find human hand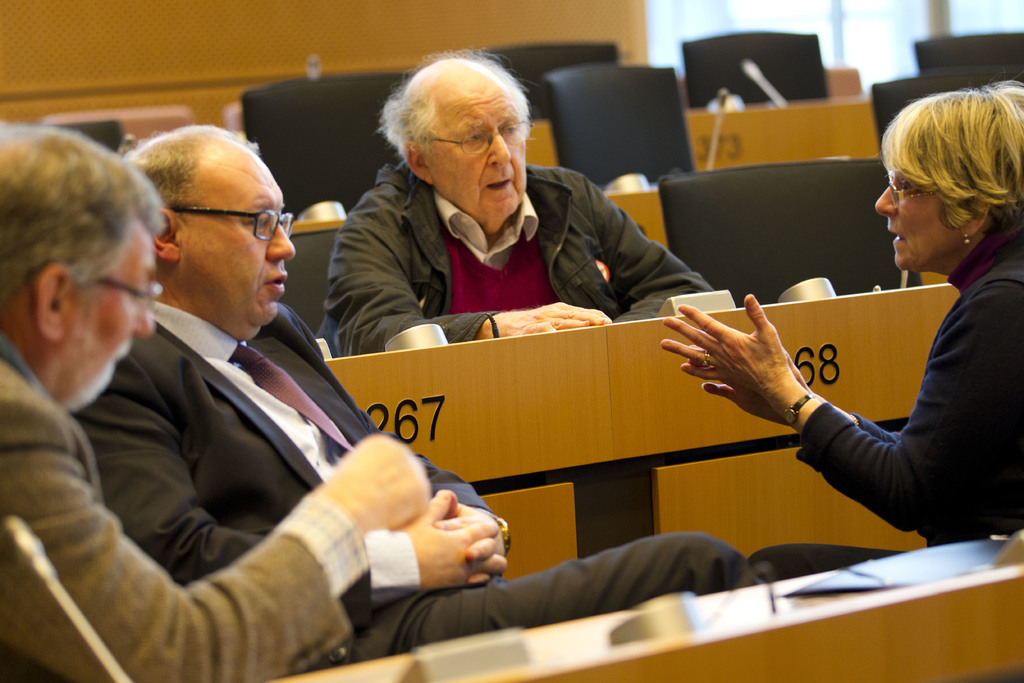
(484, 299, 609, 335)
